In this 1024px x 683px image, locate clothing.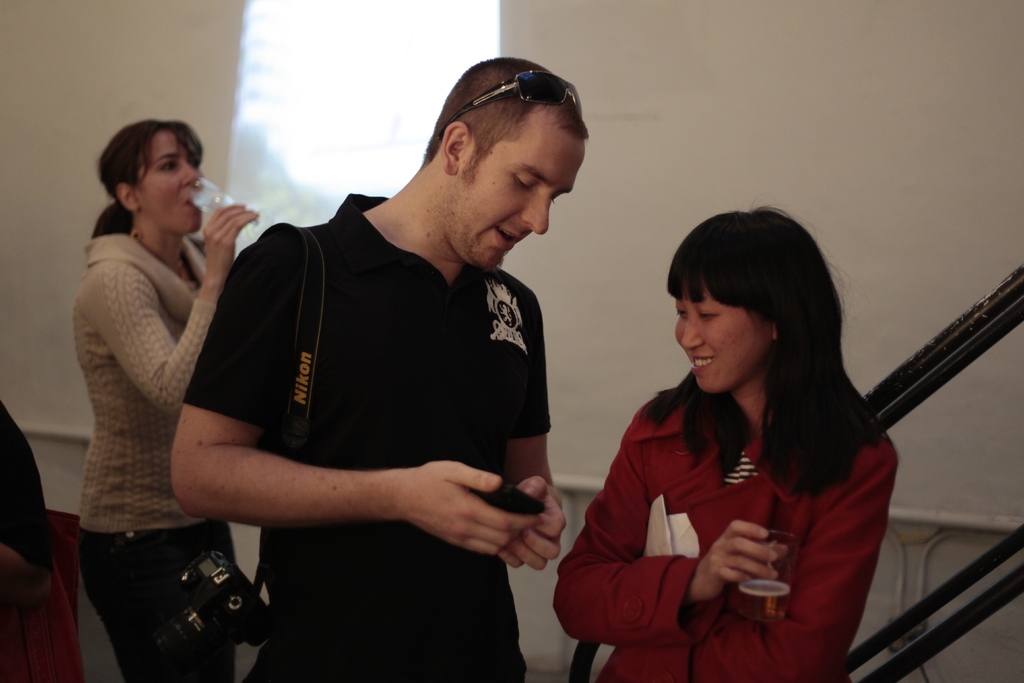
Bounding box: pyautogui.locateOnScreen(78, 230, 225, 533).
